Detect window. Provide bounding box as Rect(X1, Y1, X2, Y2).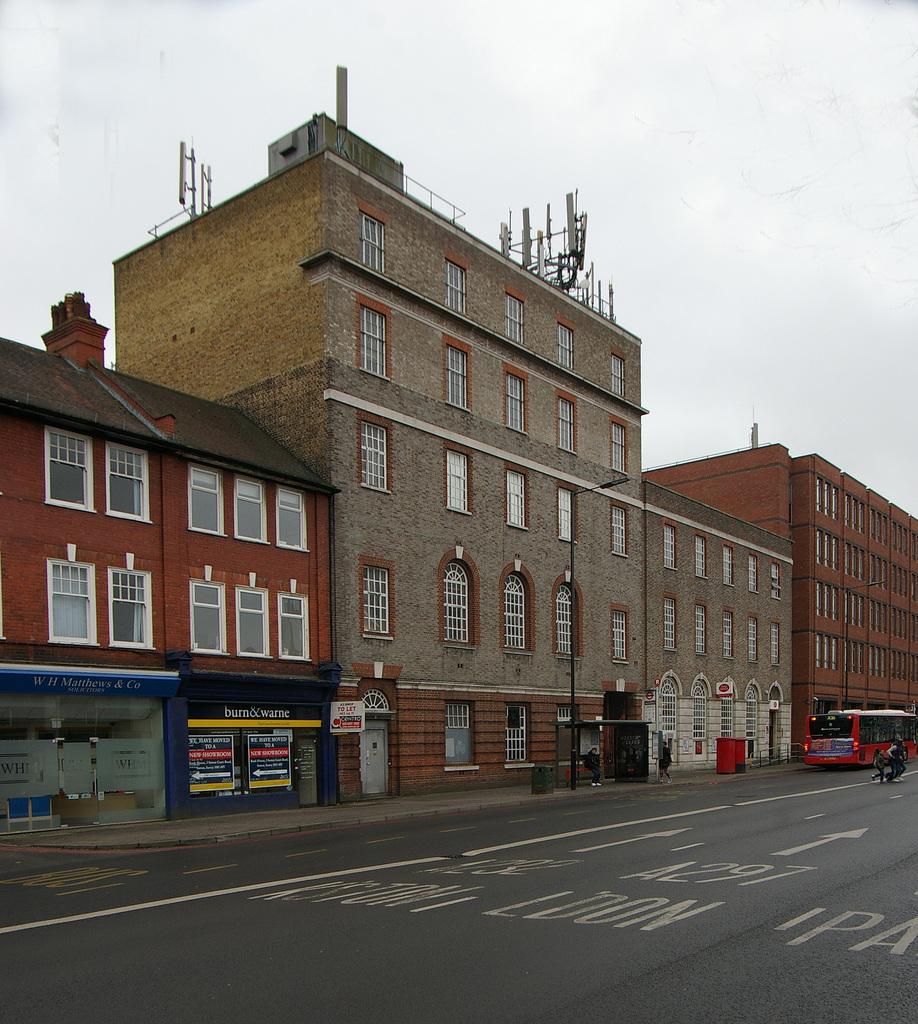
Rect(504, 284, 529, 344).
